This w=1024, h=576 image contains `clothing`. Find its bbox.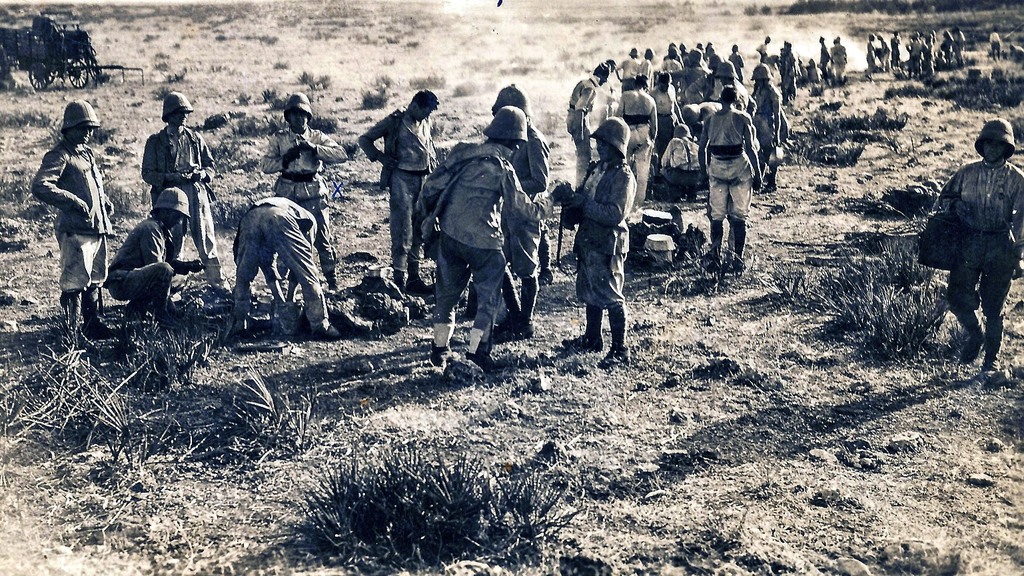
753/85/783/185.
